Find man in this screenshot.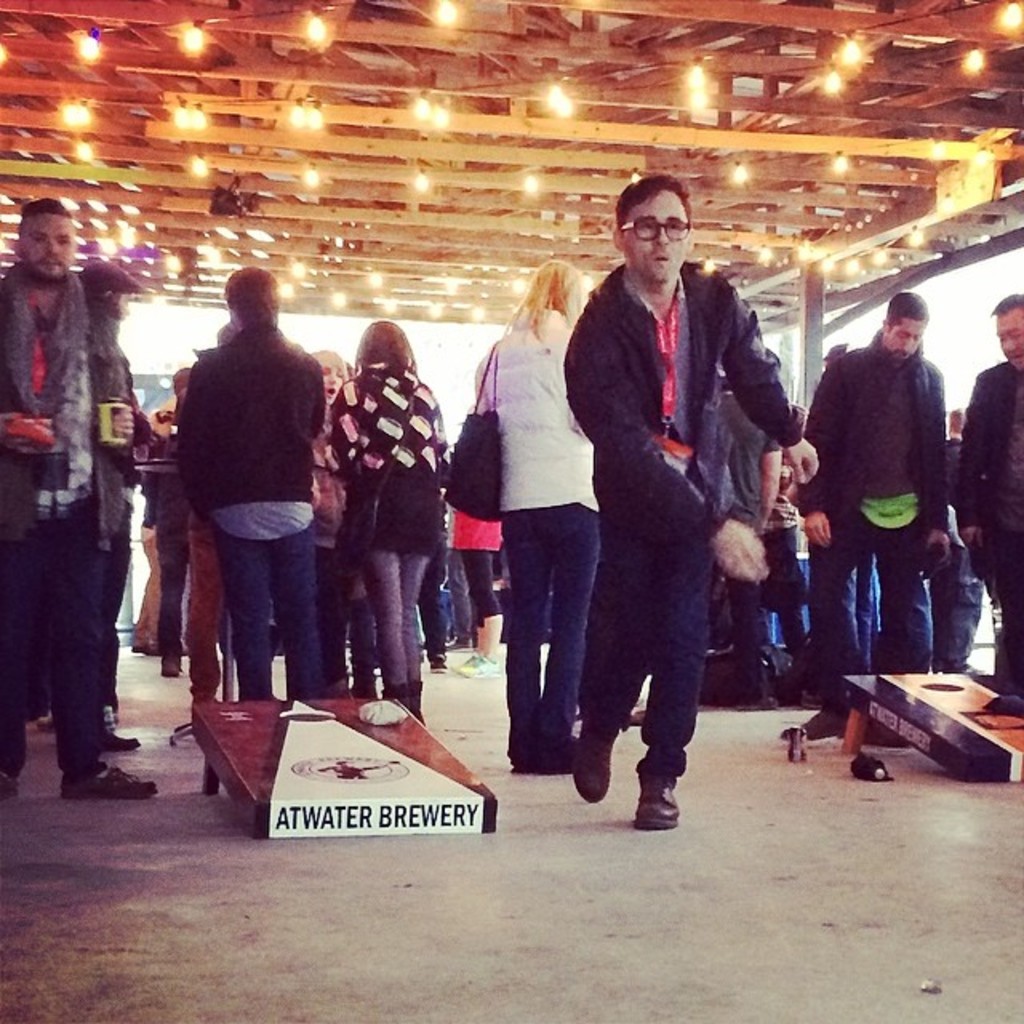
The bounding box for man is [955,293,1022,712].
